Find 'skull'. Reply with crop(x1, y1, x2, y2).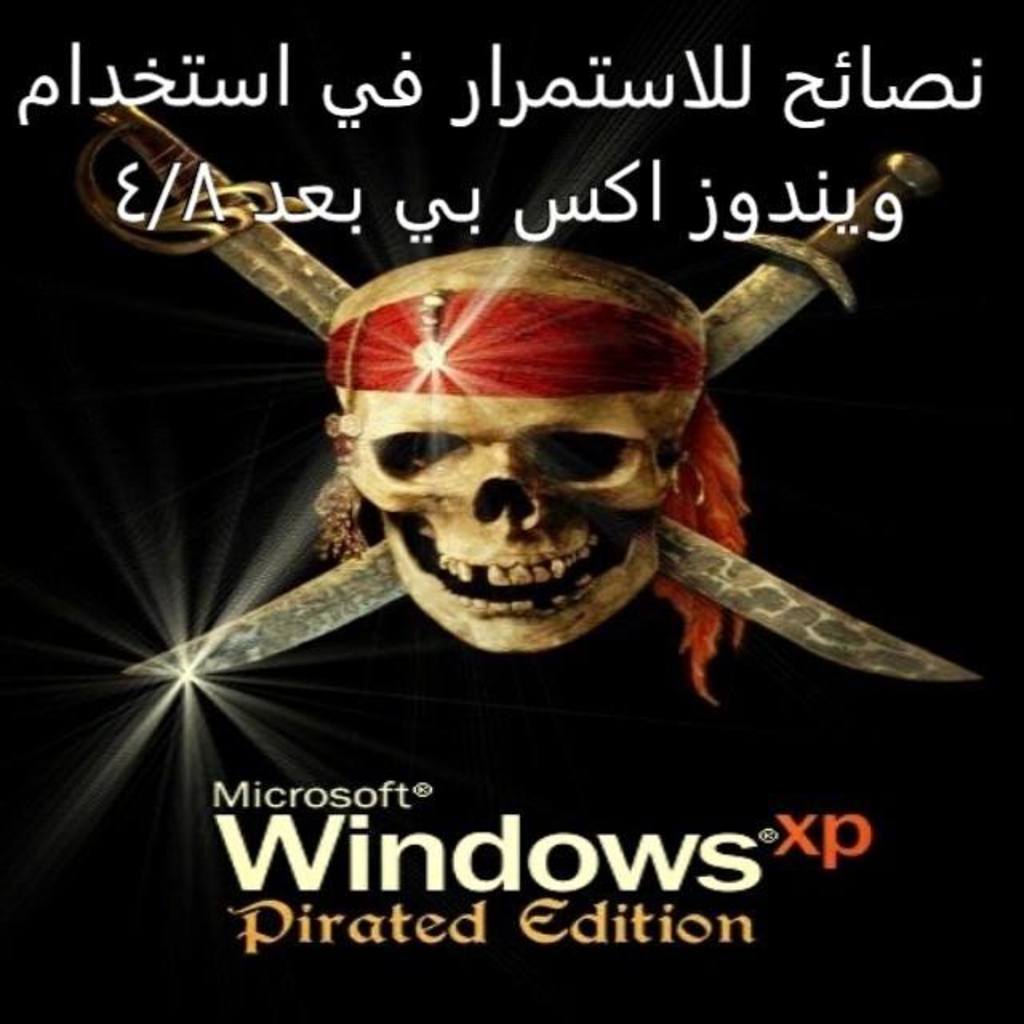
crop(312, 248, 834, 675).
